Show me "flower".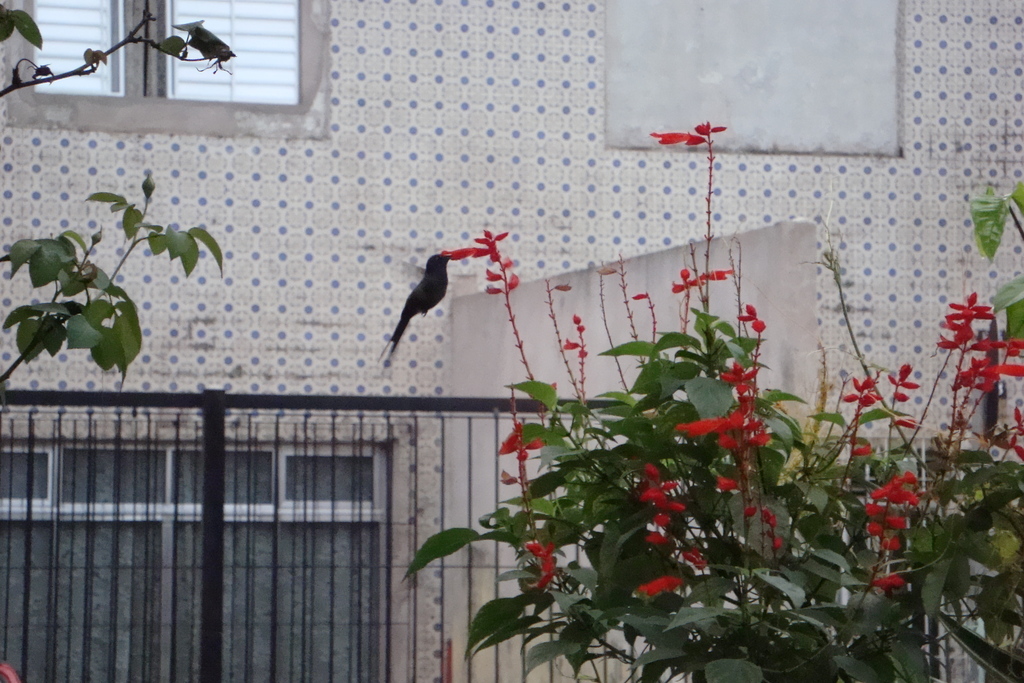
"flower" is here: (499, 418, 547, 463).
